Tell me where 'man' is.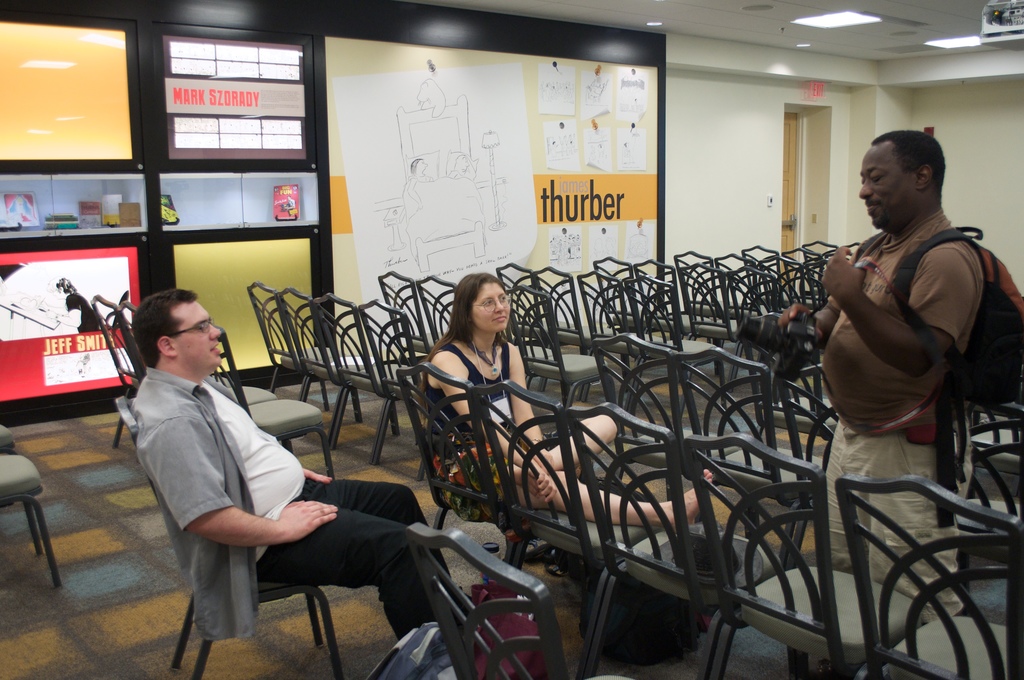
'man' is at crop(129, 289, 454, 665).
